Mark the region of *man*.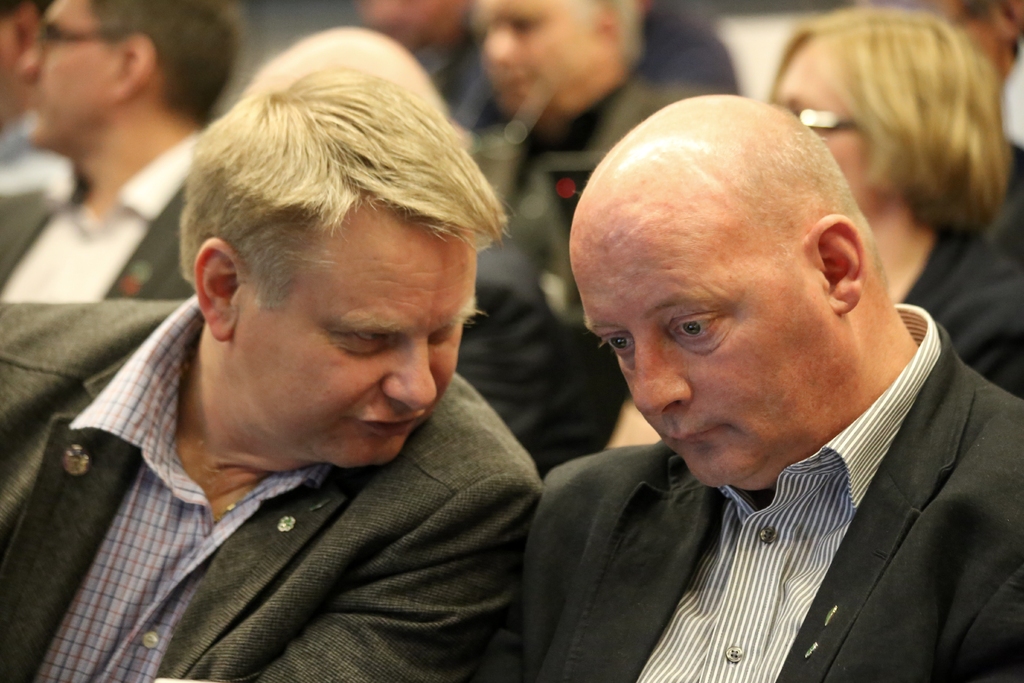
Region: BBox(0, 67, 545, 682).
